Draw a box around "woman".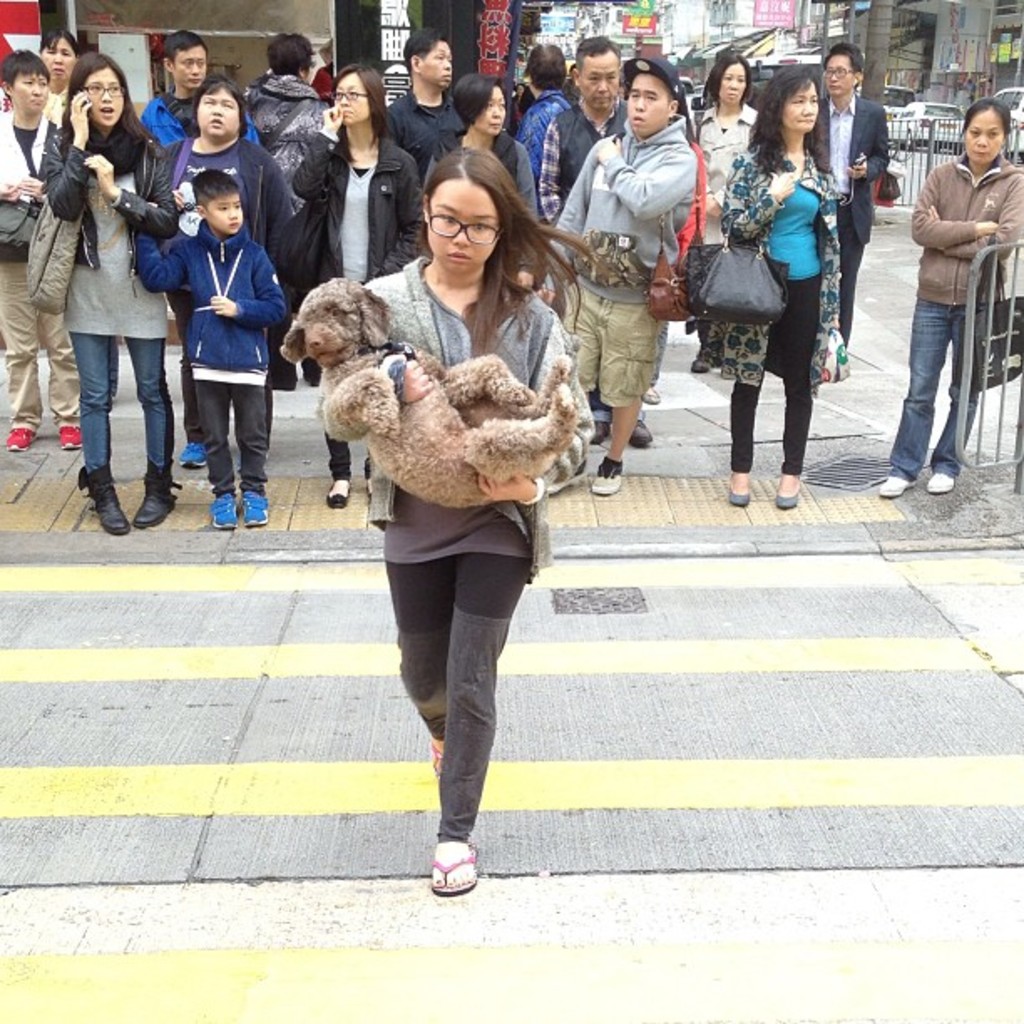
region(428, 65, 537, 300).
